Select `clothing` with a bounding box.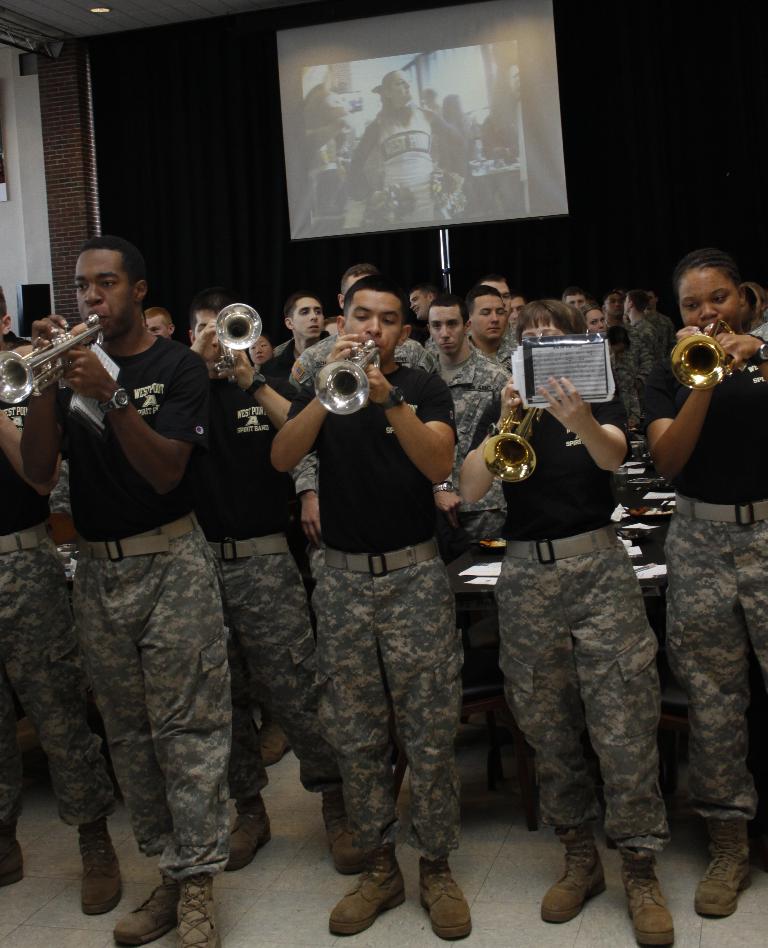
l=480, t=335, r=705, b=891.
